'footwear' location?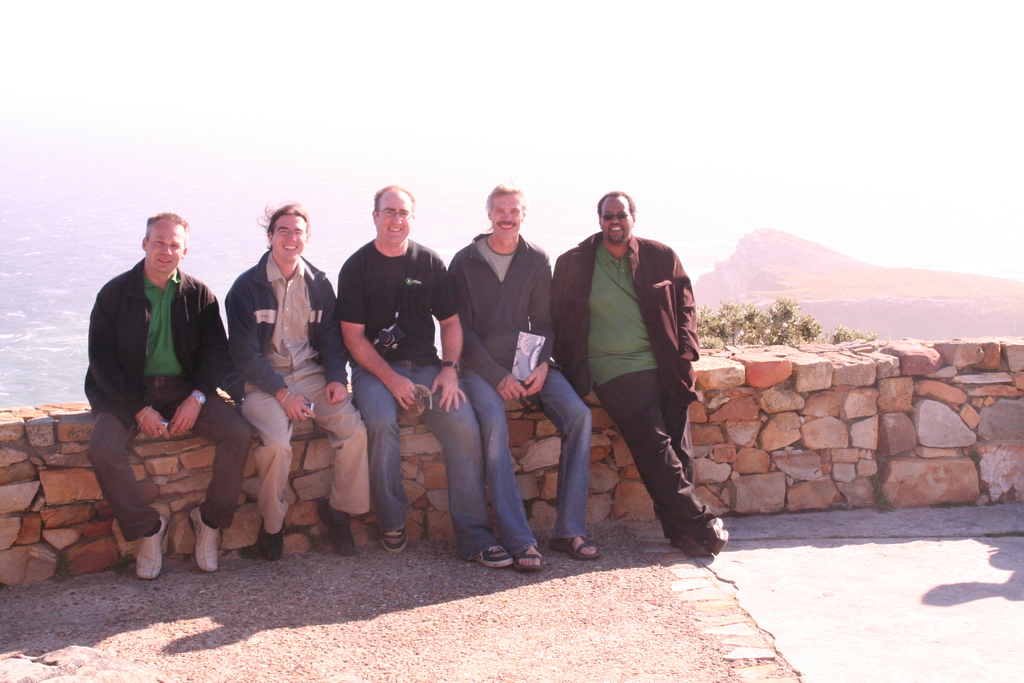
(x1=546, y1=533, x2=602, y2=561)
